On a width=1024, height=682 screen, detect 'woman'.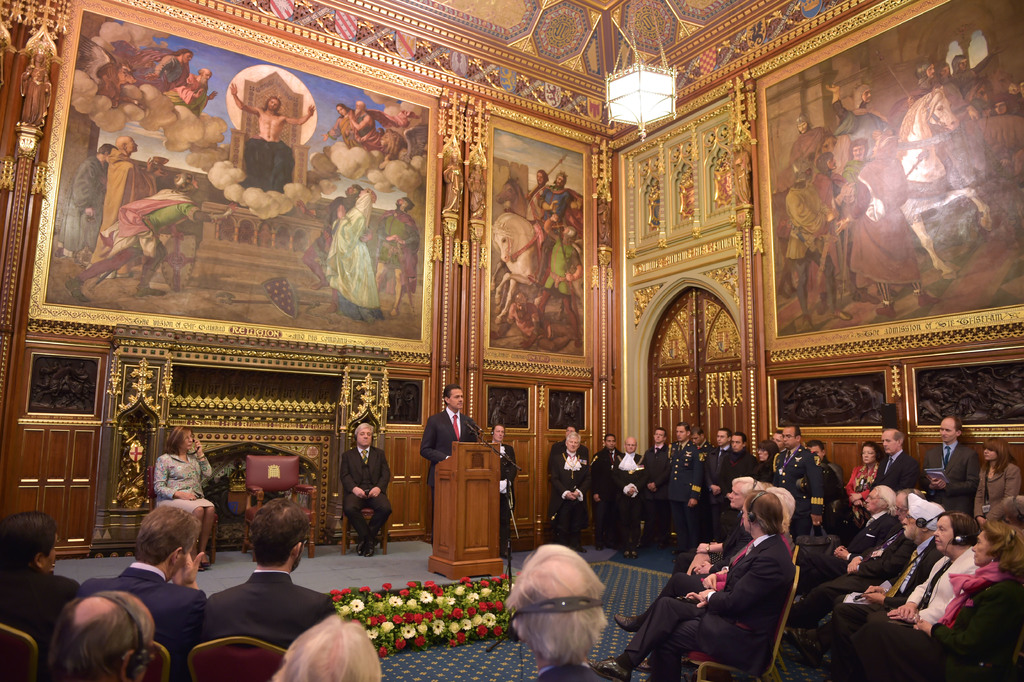
x1=844, y1=442, x2=888, y2=526.
